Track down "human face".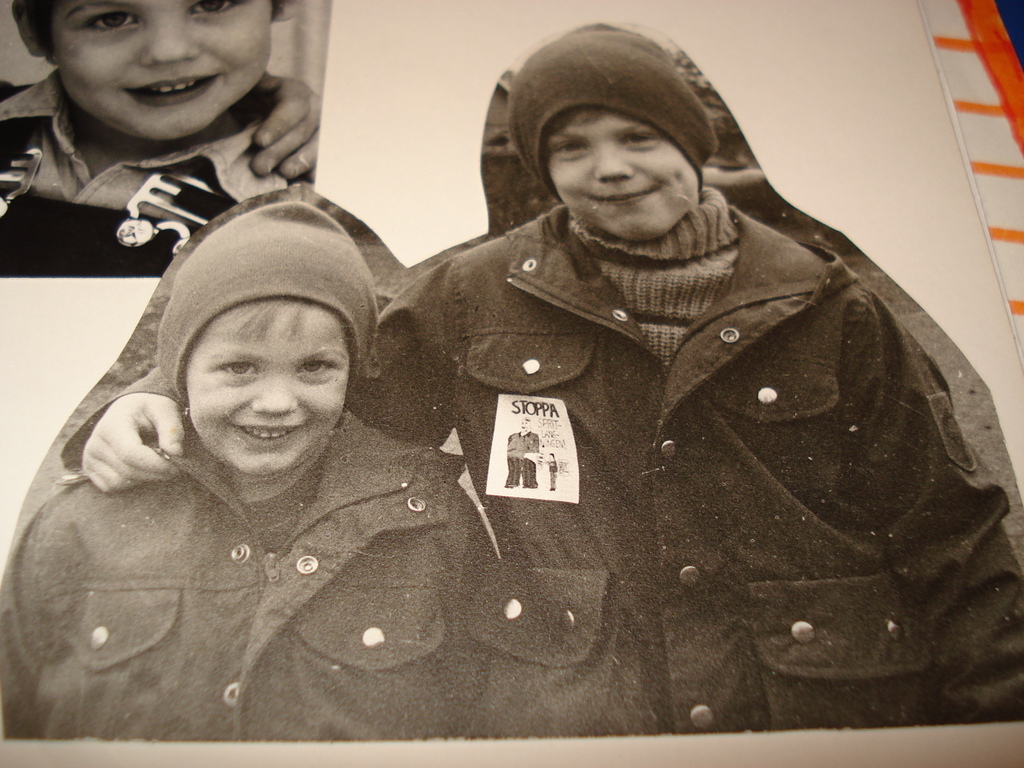
Tracked to rect(182, 294, 349, 477).
